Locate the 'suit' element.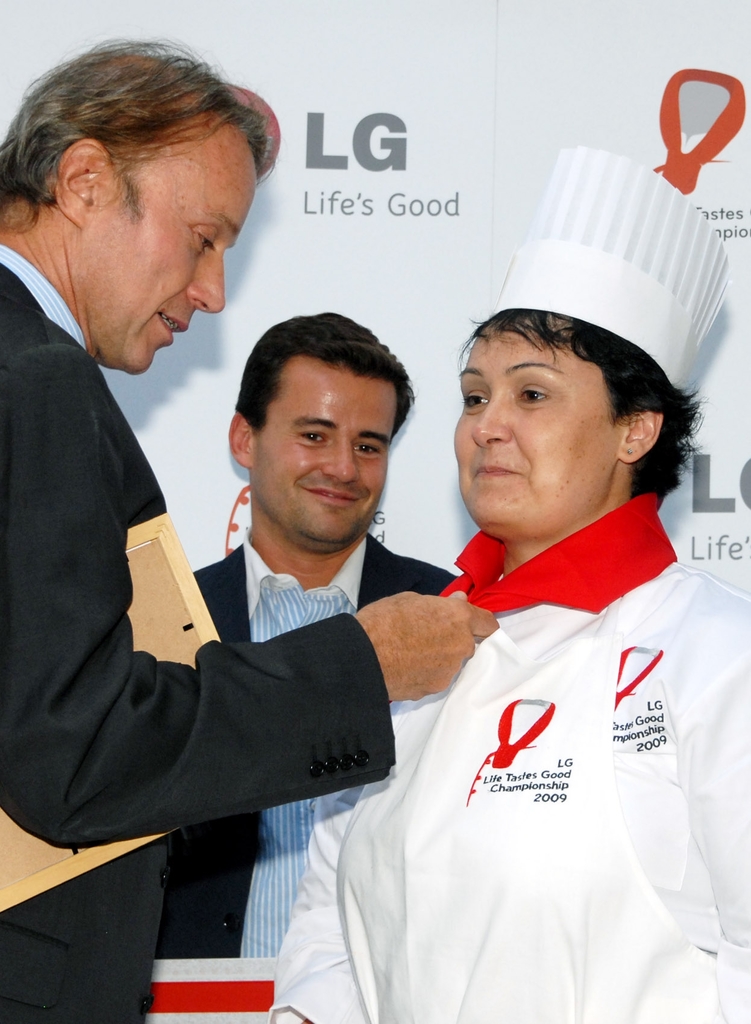
Element bbox: bbox=(149, 534, 457, 965).
